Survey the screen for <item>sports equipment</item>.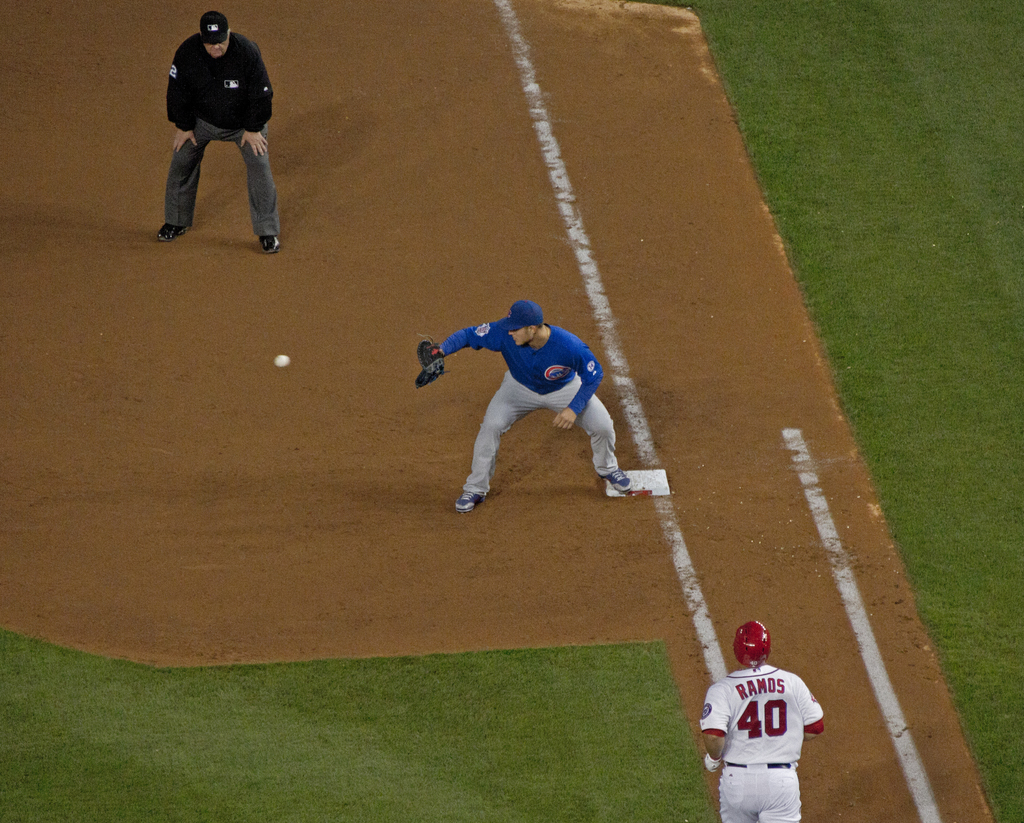
Survey found: [left=408, top=332, right=447, bottom=389].
